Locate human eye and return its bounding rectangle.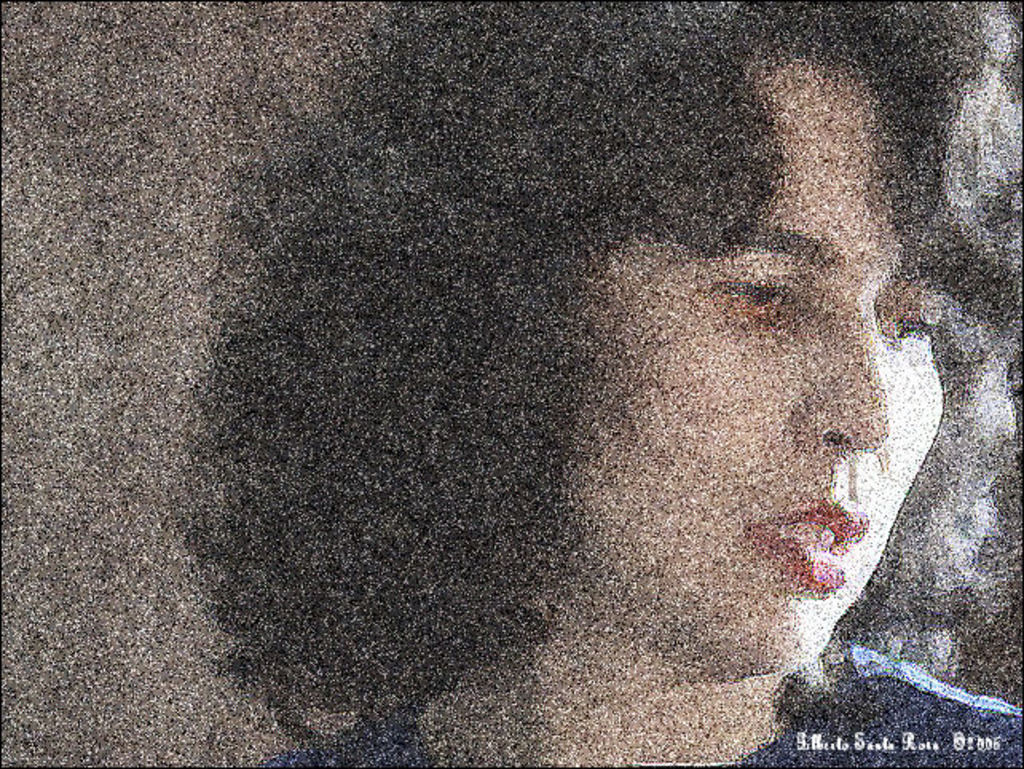
x1=879 y1=303 x2=951 y2=349.
